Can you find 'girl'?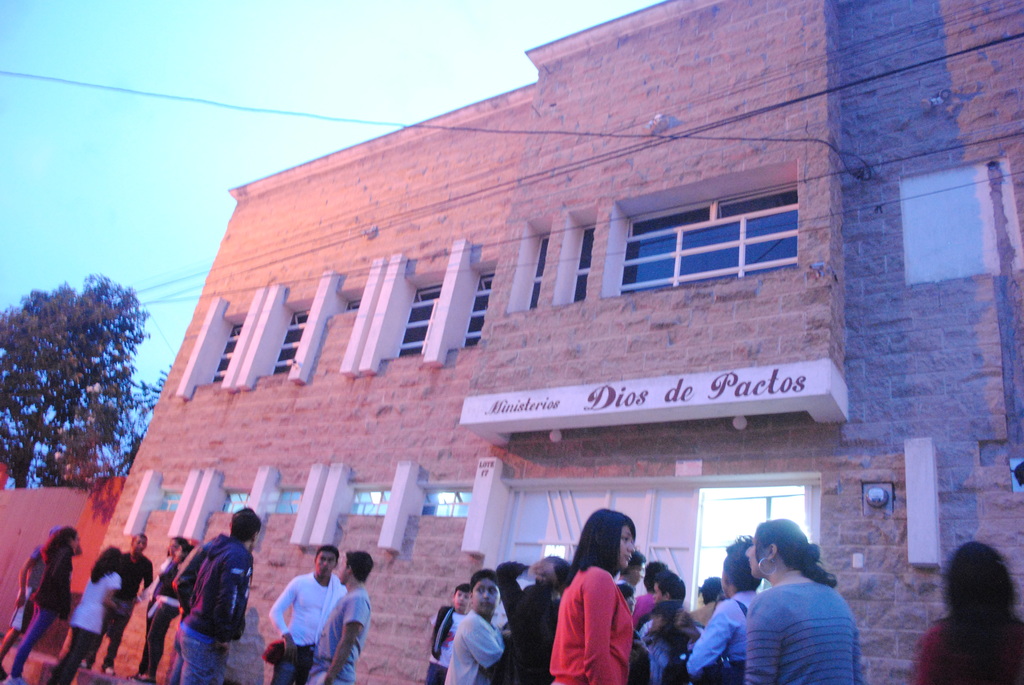
Yes, bounding box: box=[548, 506, 634, 682].
